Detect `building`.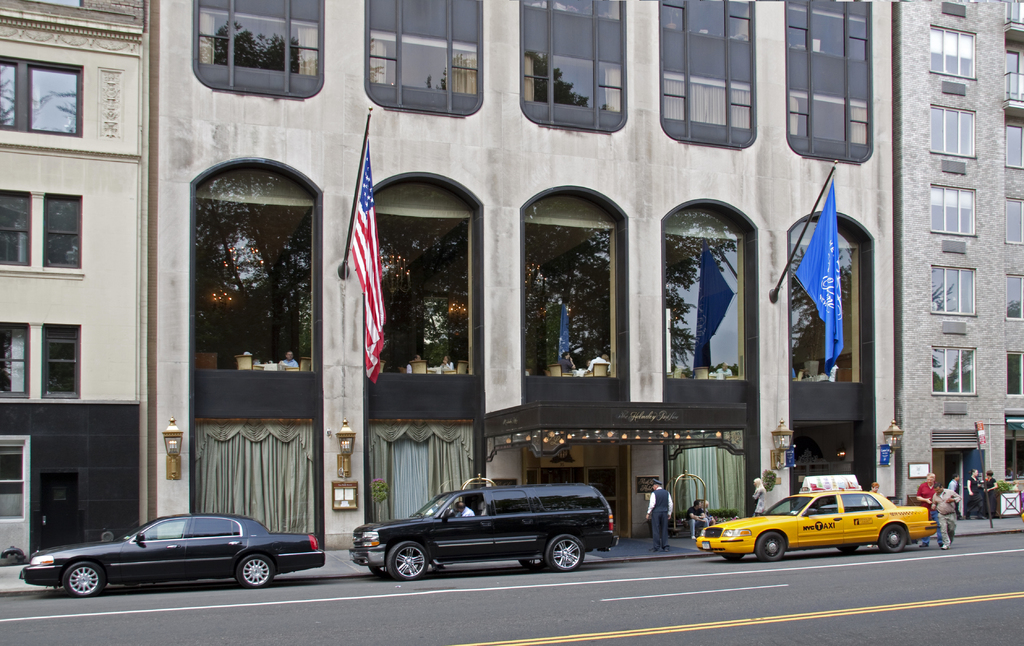
Detected at Rect(0, 0, 933, 571).
